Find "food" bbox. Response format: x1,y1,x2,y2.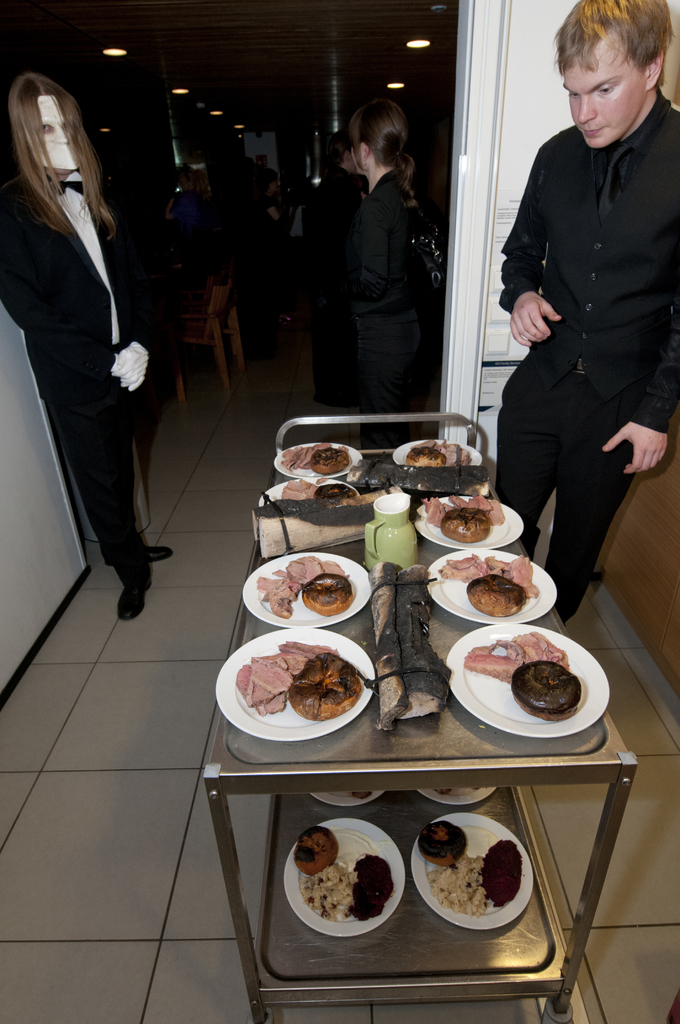
464,575,531,620.
